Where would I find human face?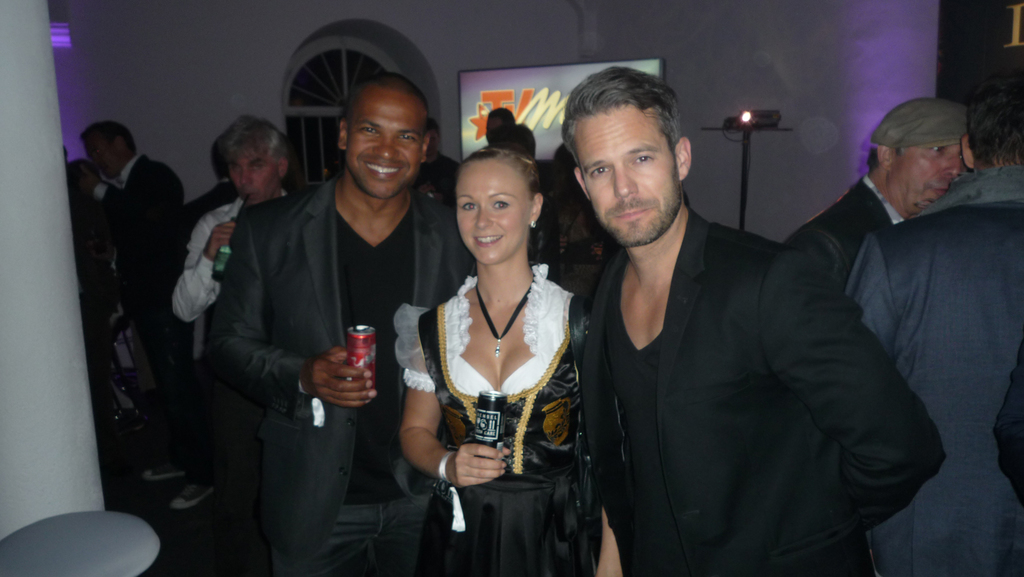
At detection(87, 134, 120, 179).
